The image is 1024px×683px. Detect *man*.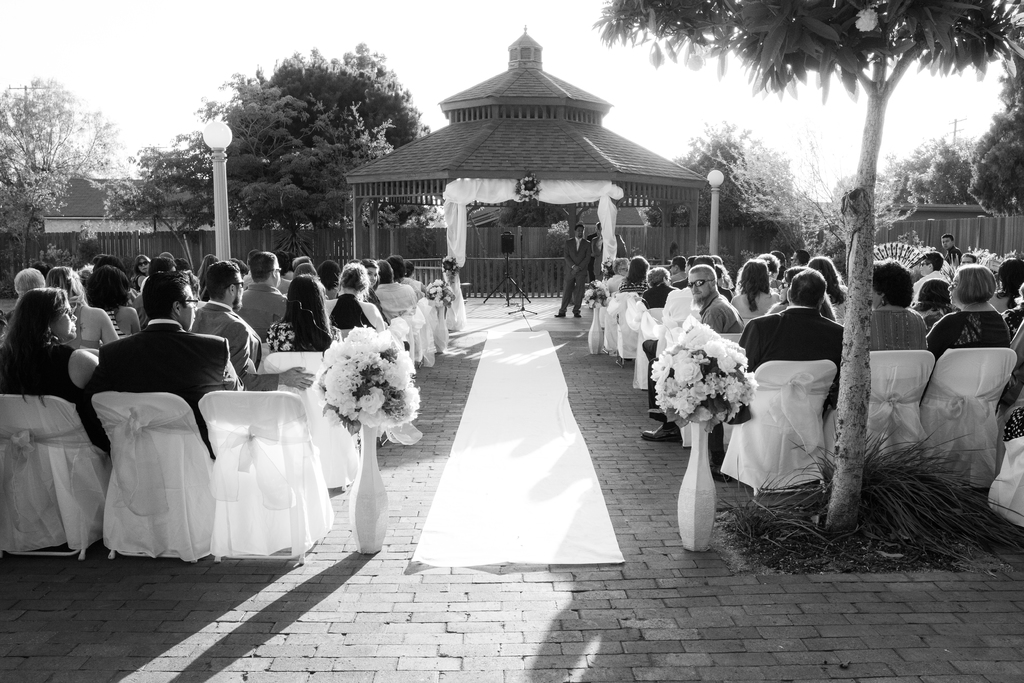
Detection: BBox(192, 261, 314, 391).
